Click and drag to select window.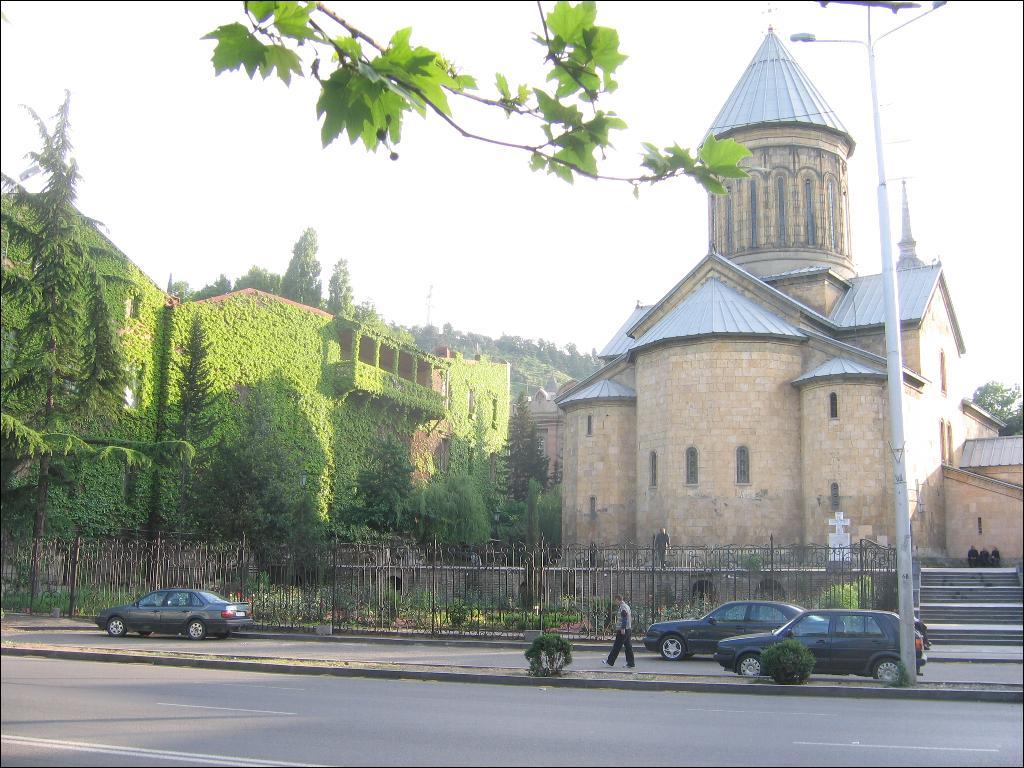
Selection: [494, 394, 498, 430].
